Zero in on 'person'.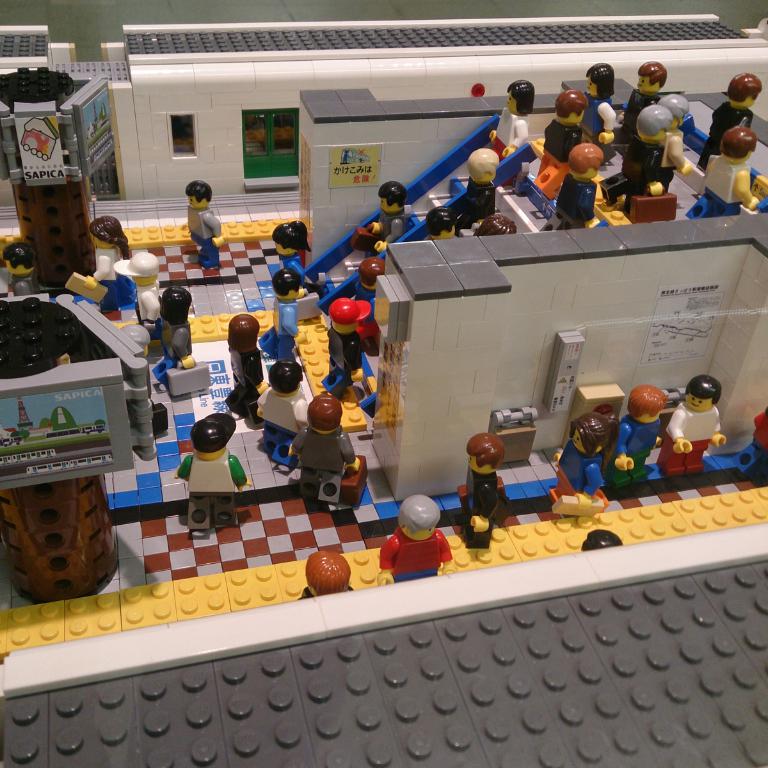
Zeroed in: x1=83 y1=214 x2=132 y2=310.
